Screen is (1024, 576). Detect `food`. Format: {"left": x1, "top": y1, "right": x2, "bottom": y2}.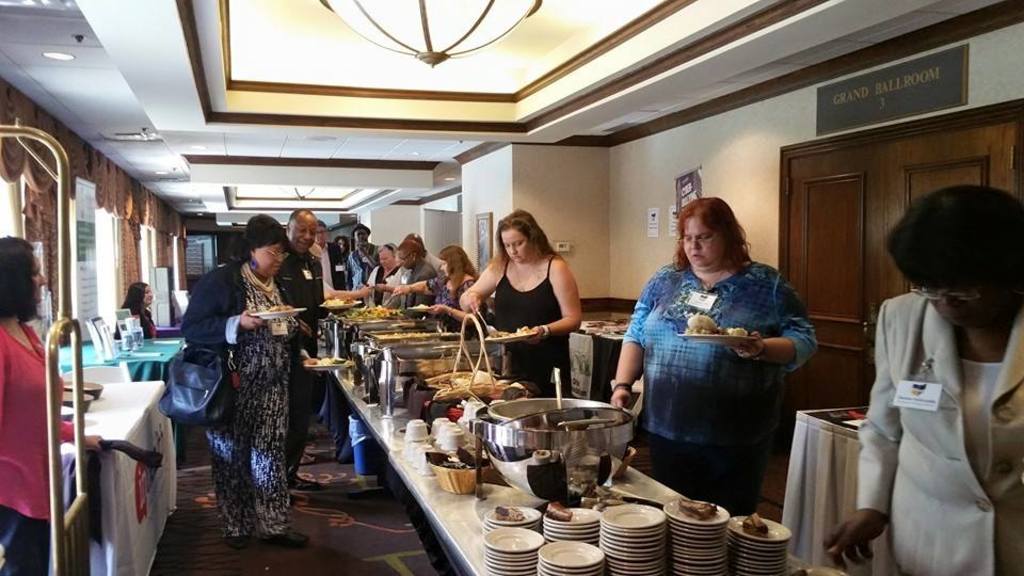
{"left": 493, "top": 501, "right": 529, "bottom": 523}.
